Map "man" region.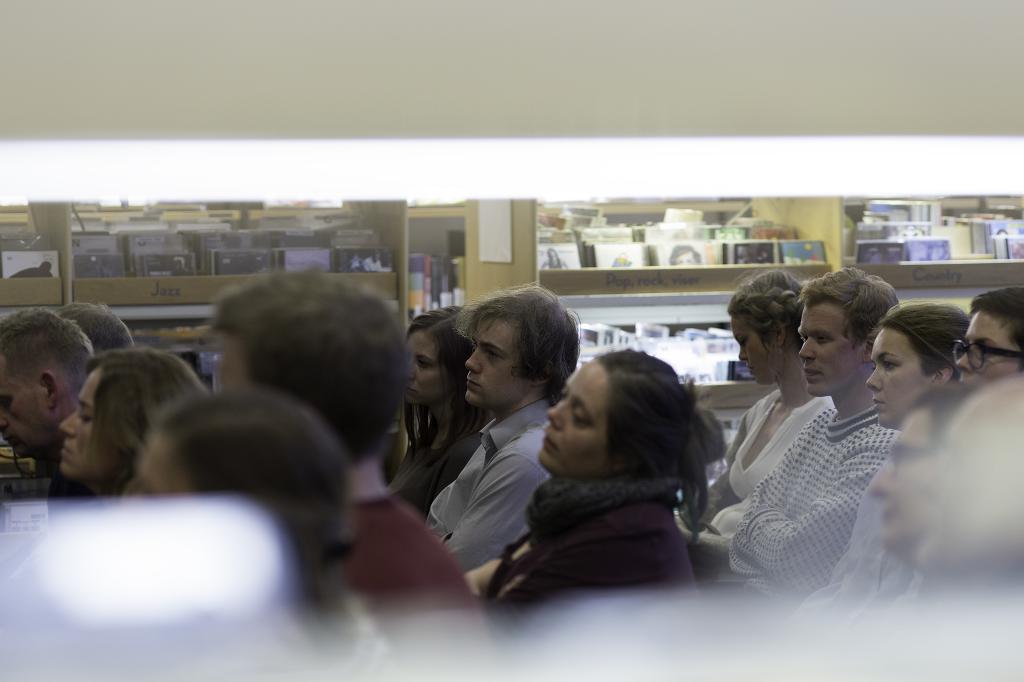
Mapped to pyautogui.locateOnScreen(58, 305, 134, 375).
